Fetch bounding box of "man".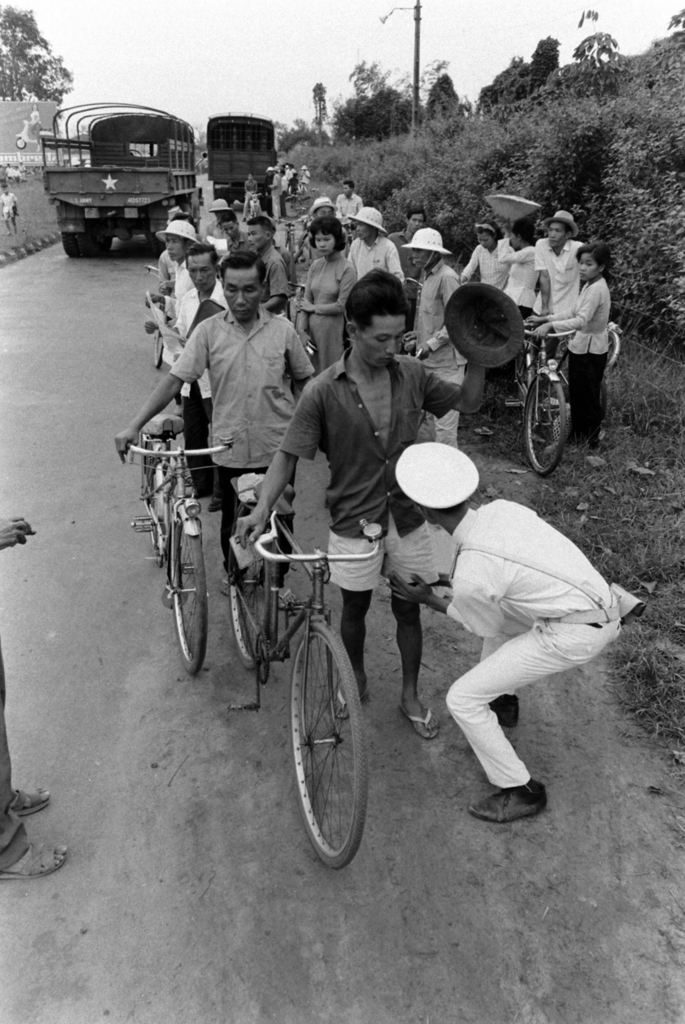
Bbox: 399,223,466,445.
